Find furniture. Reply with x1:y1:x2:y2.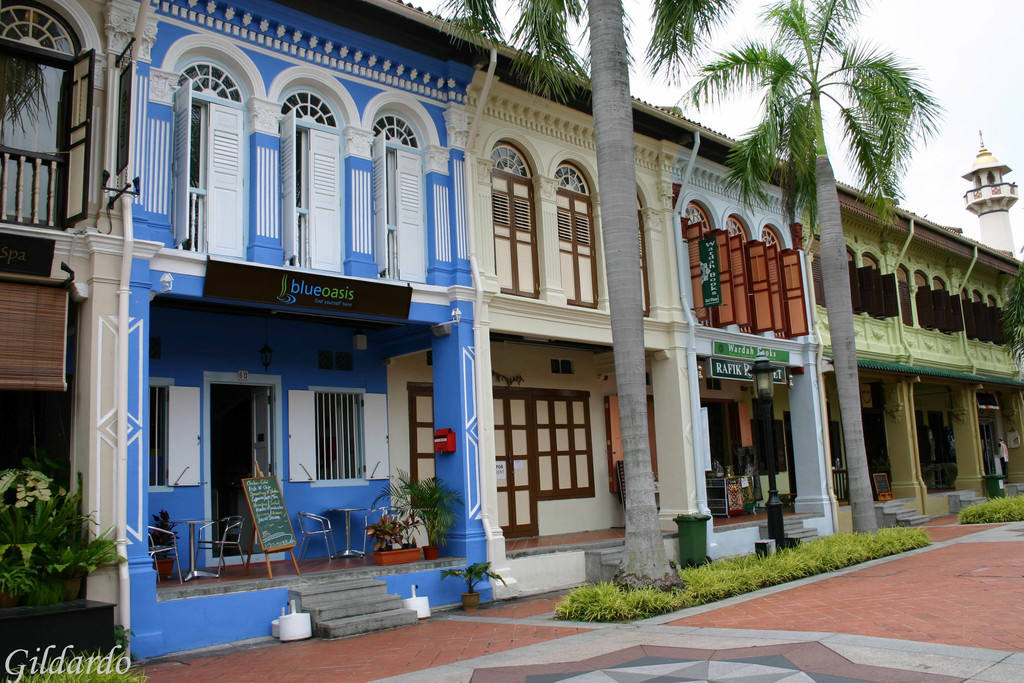
360:508:399:556.
